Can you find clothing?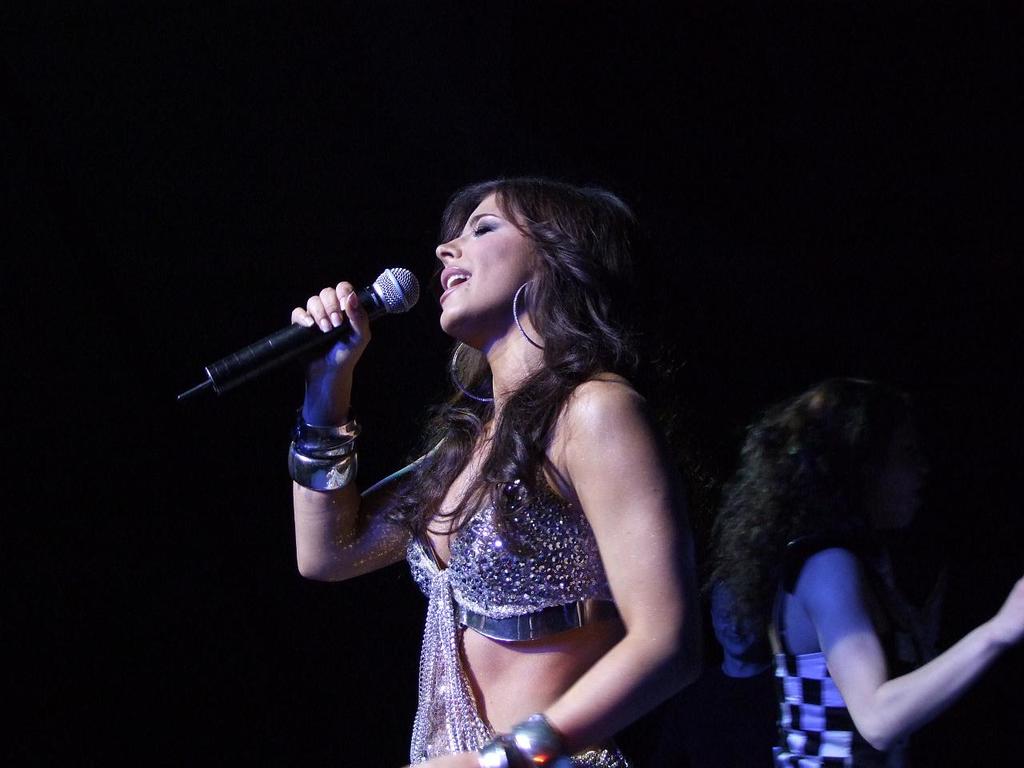
Yes, bounding box: {"left": 371, "top": 324, "right": 630, "bottom": 767}.
